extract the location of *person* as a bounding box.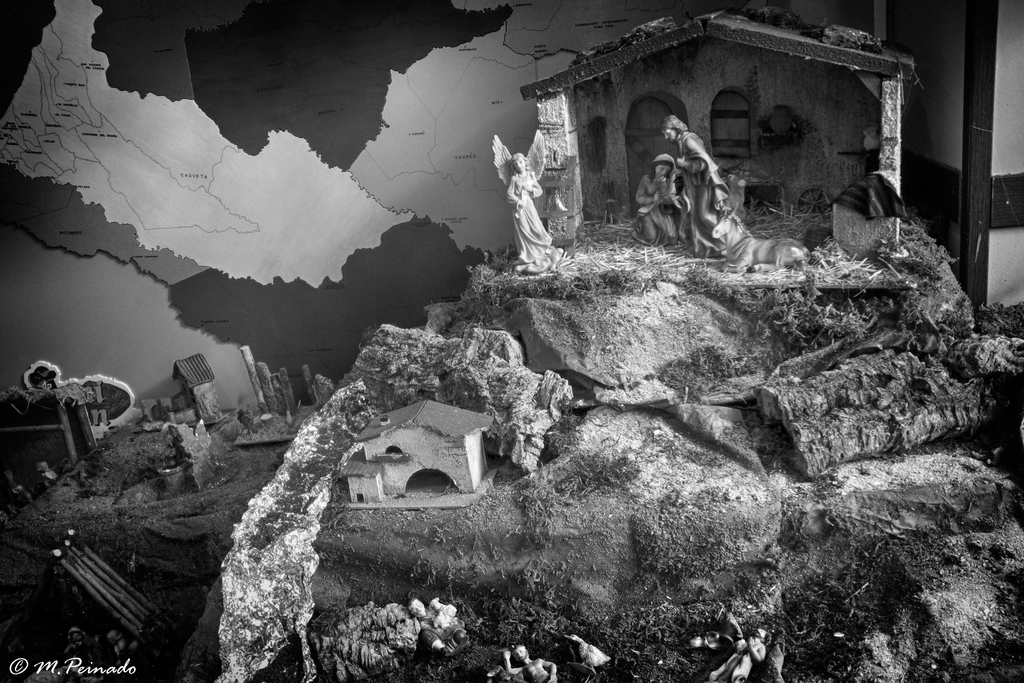
region(500, 645, 557, 682).
